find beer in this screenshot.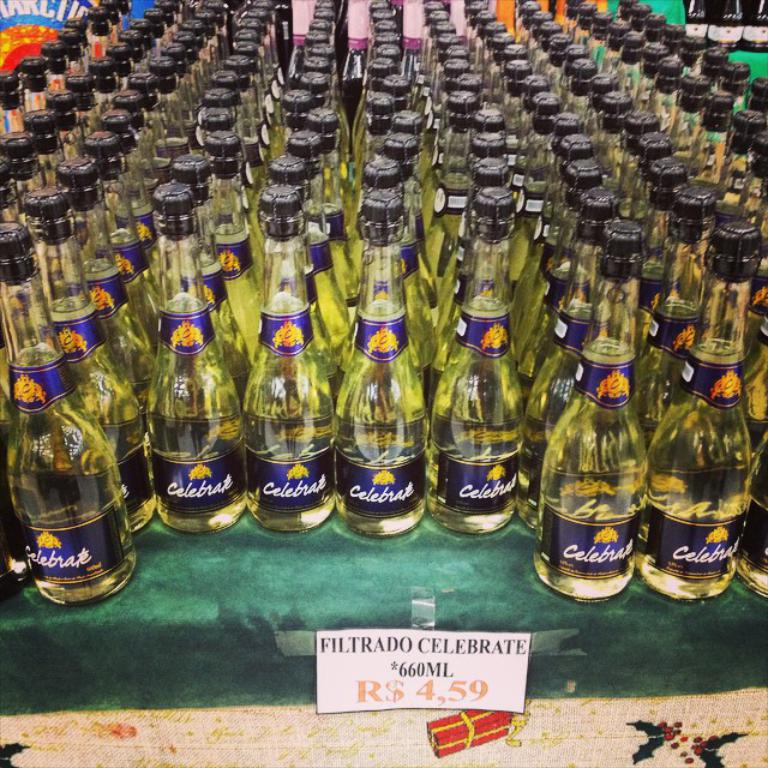
The bounding box for beer is [364,185,424,530].
